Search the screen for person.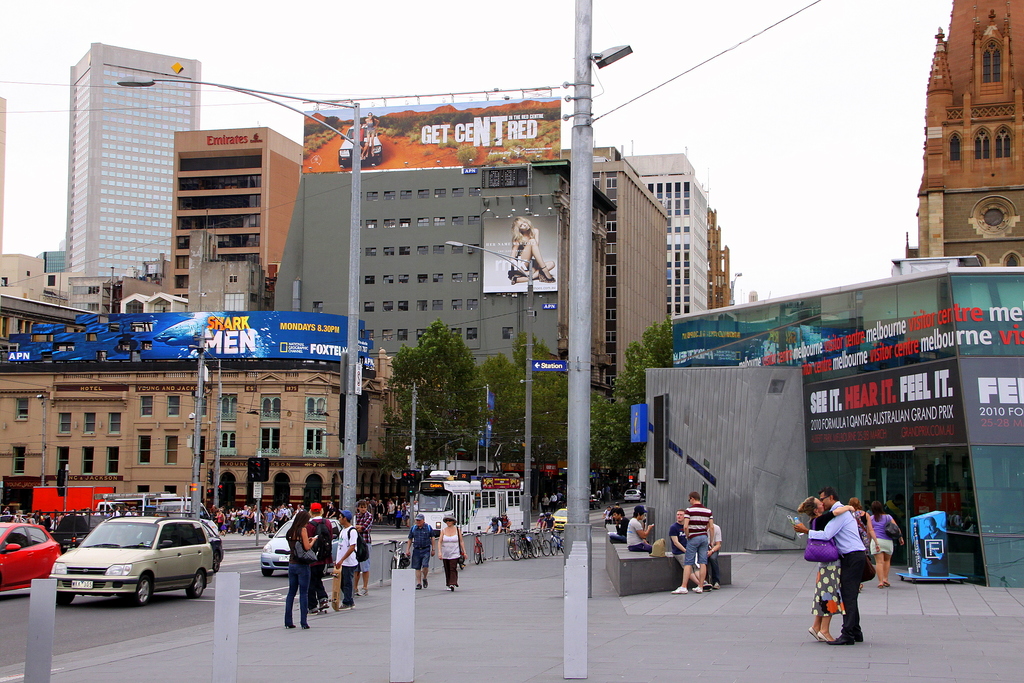
Found at 673,491,712,591.
